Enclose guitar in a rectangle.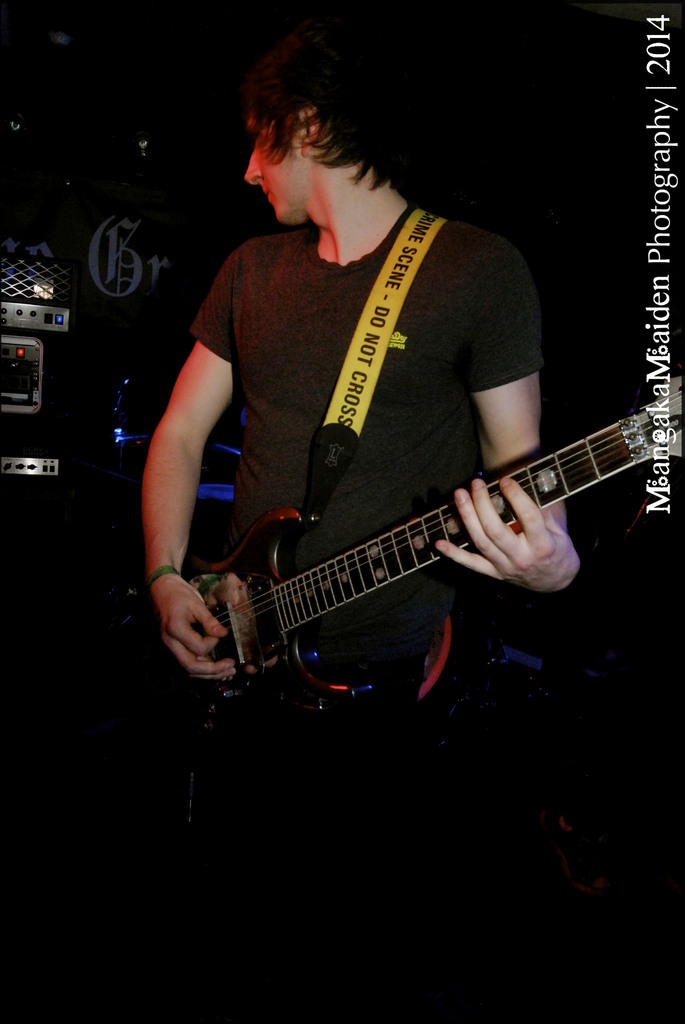
rect(157, 367, 684, 728).
